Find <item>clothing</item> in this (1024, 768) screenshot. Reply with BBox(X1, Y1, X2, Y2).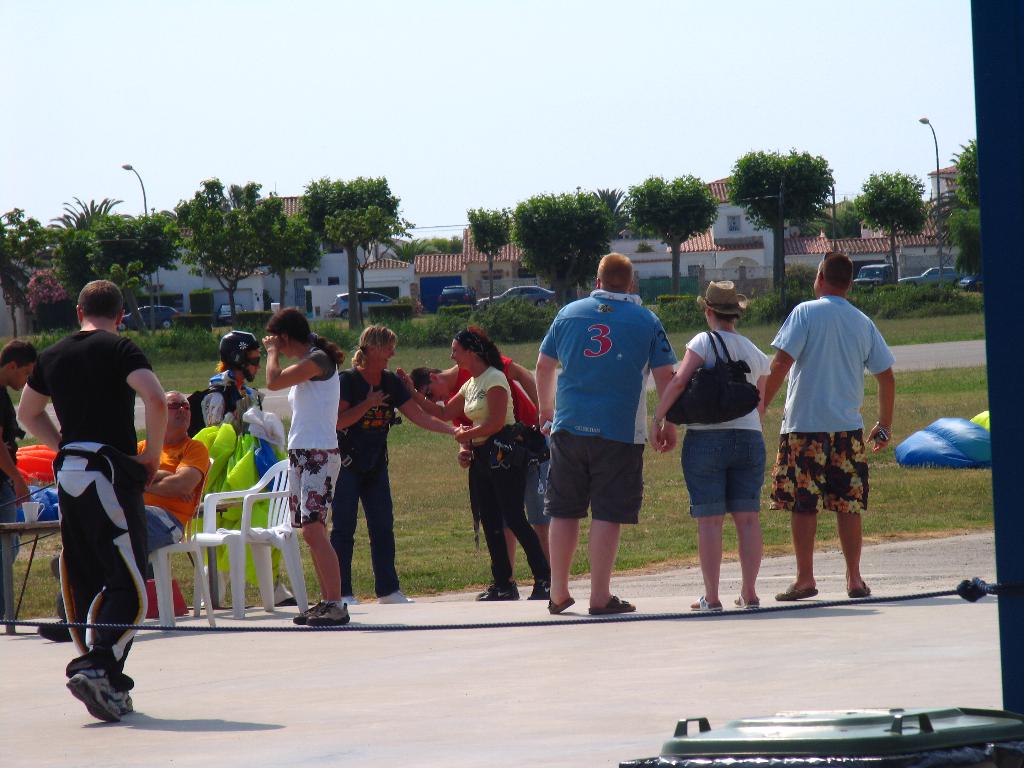
BBox(195, 376, 279, 589).
